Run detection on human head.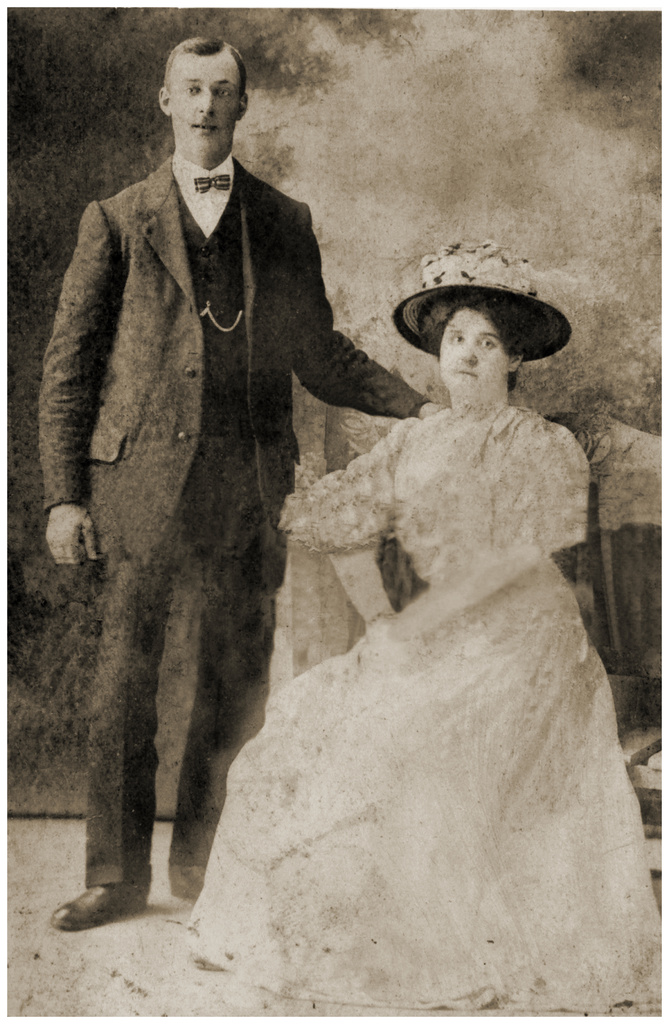
Result: [147, 24, 256, 148].
